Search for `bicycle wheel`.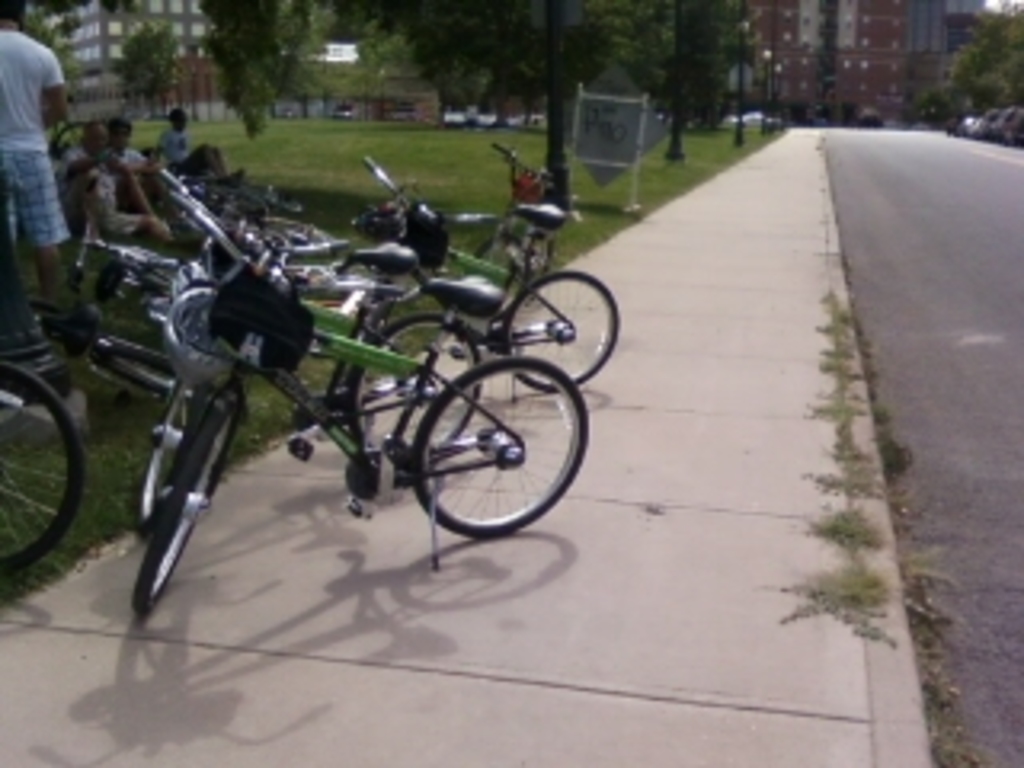
Found at {"left": 525, "top": 218, "right": 563, "bottom": 304}.
